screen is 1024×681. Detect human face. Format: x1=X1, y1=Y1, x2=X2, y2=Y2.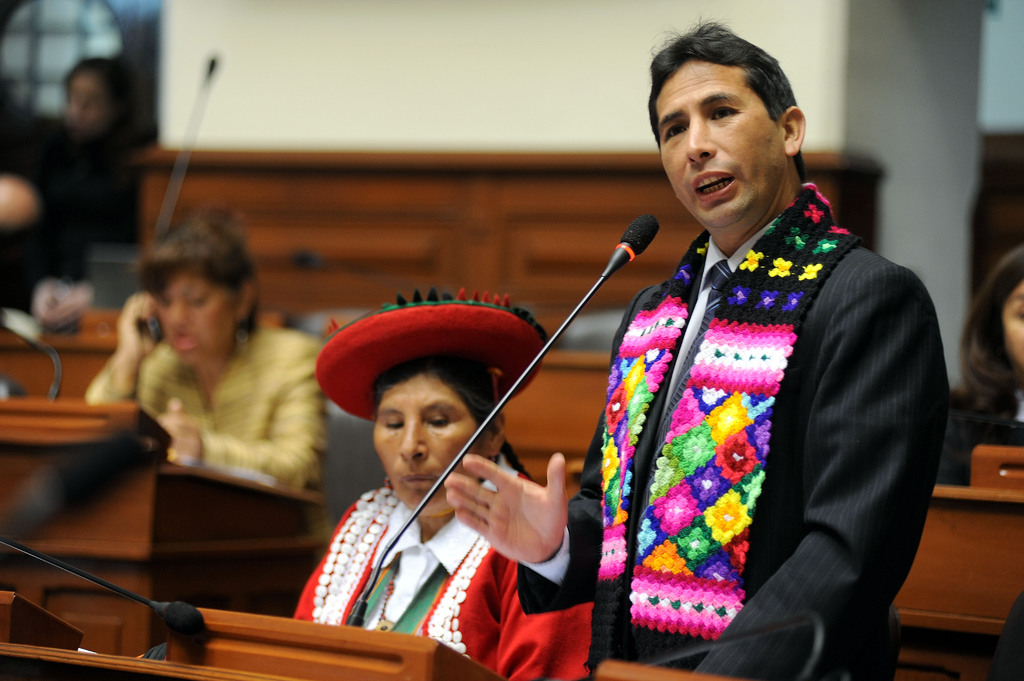
x1=373, y1=371, x2=484, y2=519.
